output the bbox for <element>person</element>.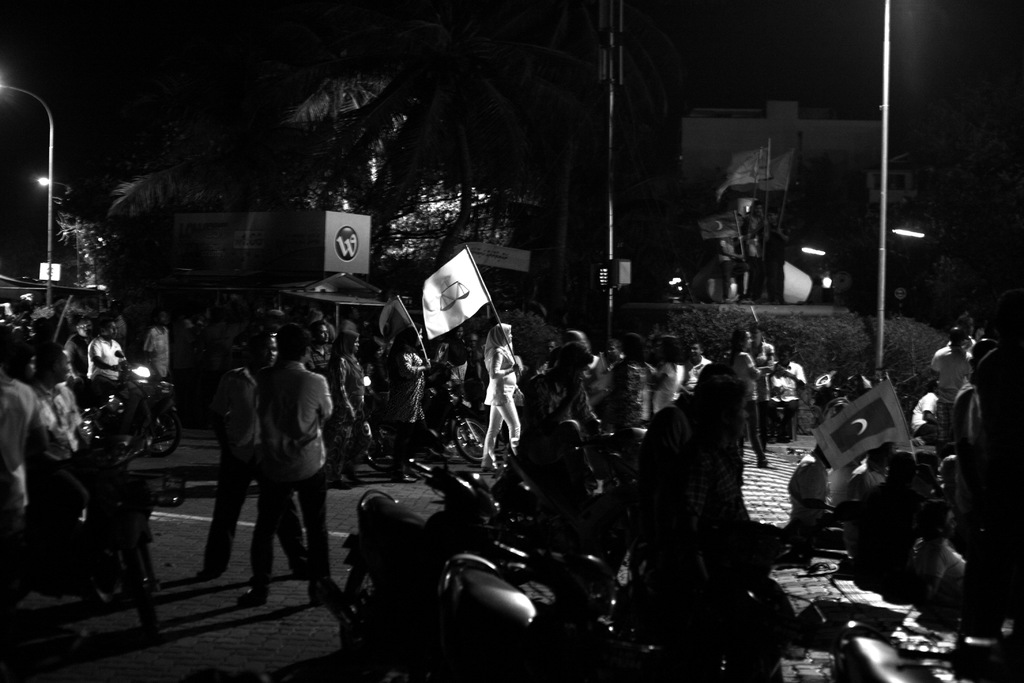
[498,329,608,468].
